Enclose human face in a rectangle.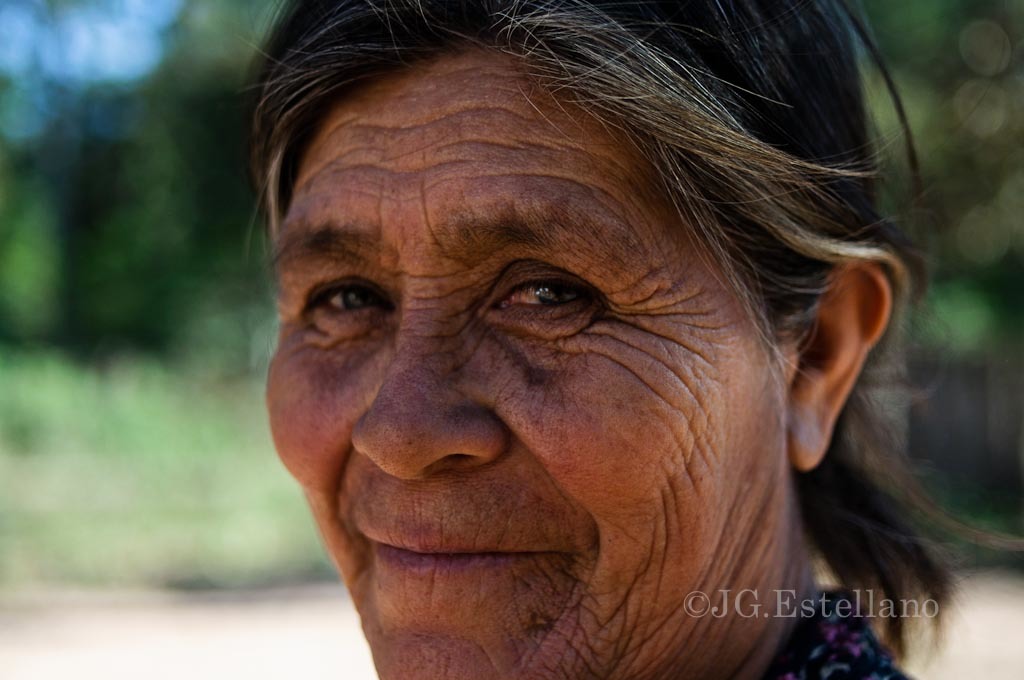
(266, 47, 803, 679).
